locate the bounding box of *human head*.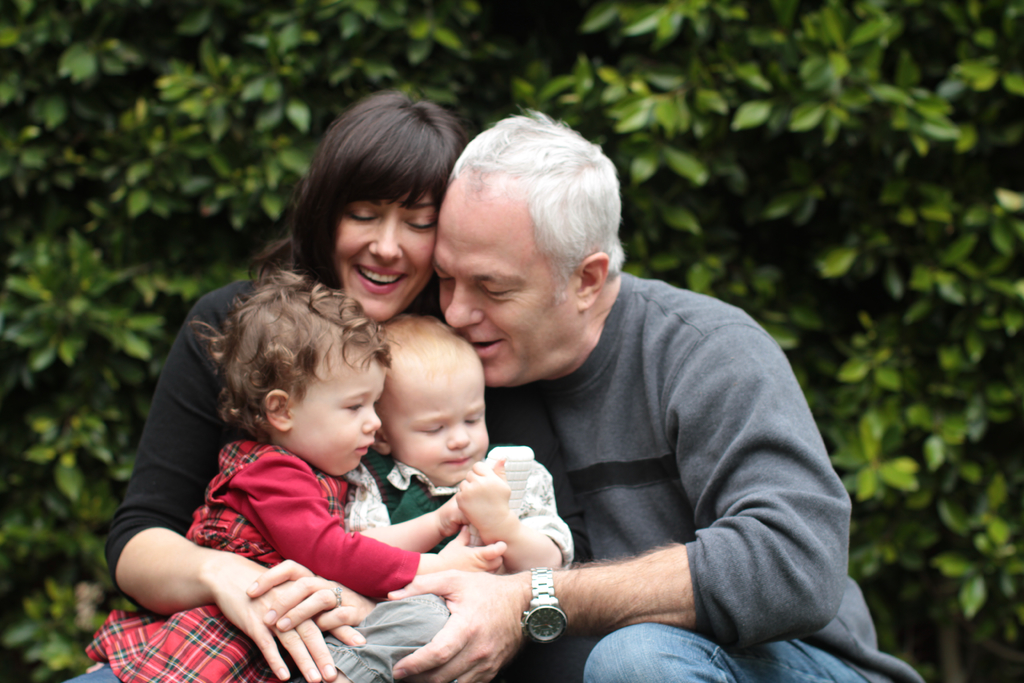
Bounding box: l=368, t=315, r=491, b=488.
